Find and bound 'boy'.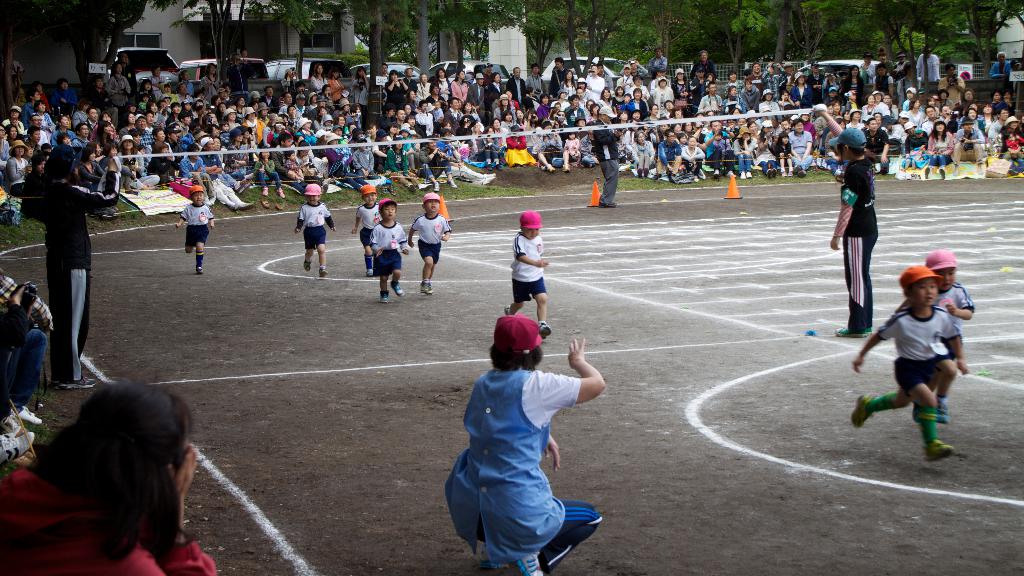
Bound: rect(829, 126, 878, 337).
